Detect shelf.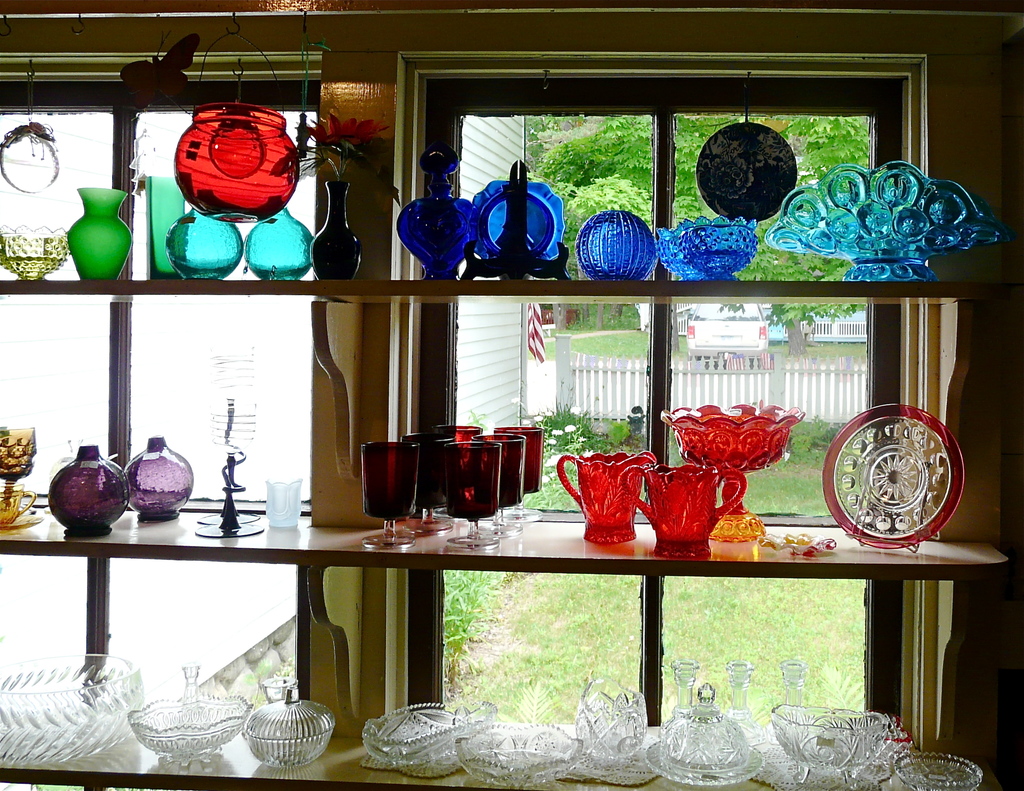
Detected at [0,56,324,284].
